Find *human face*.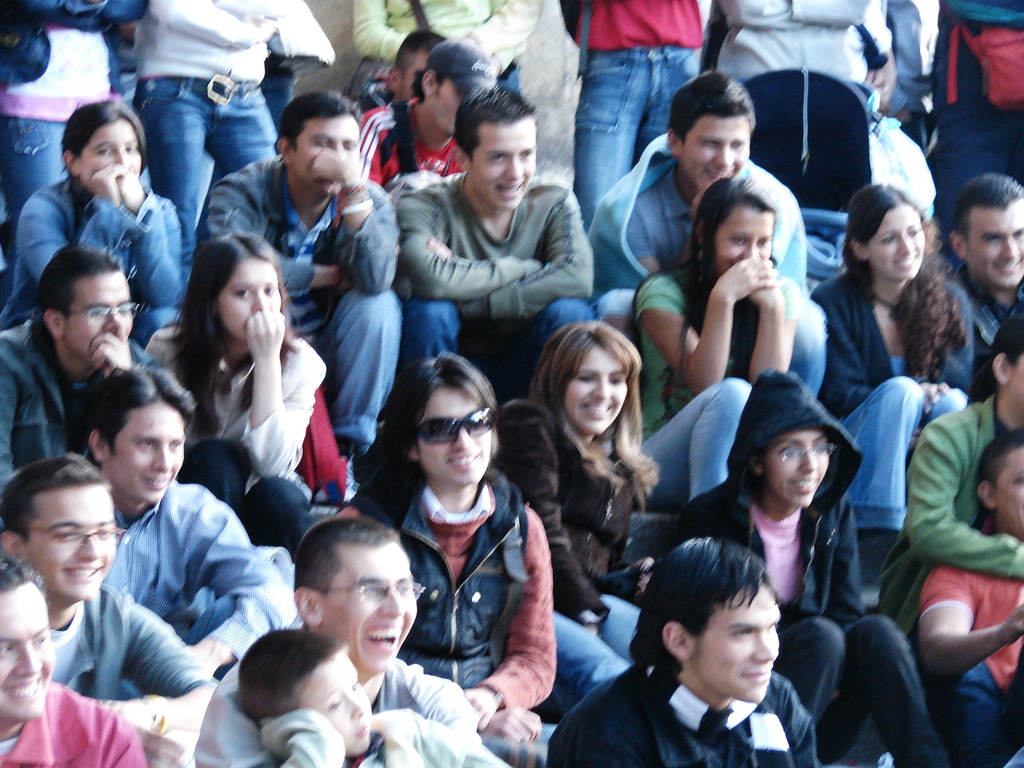
box=[79, 118, 143, 198].
